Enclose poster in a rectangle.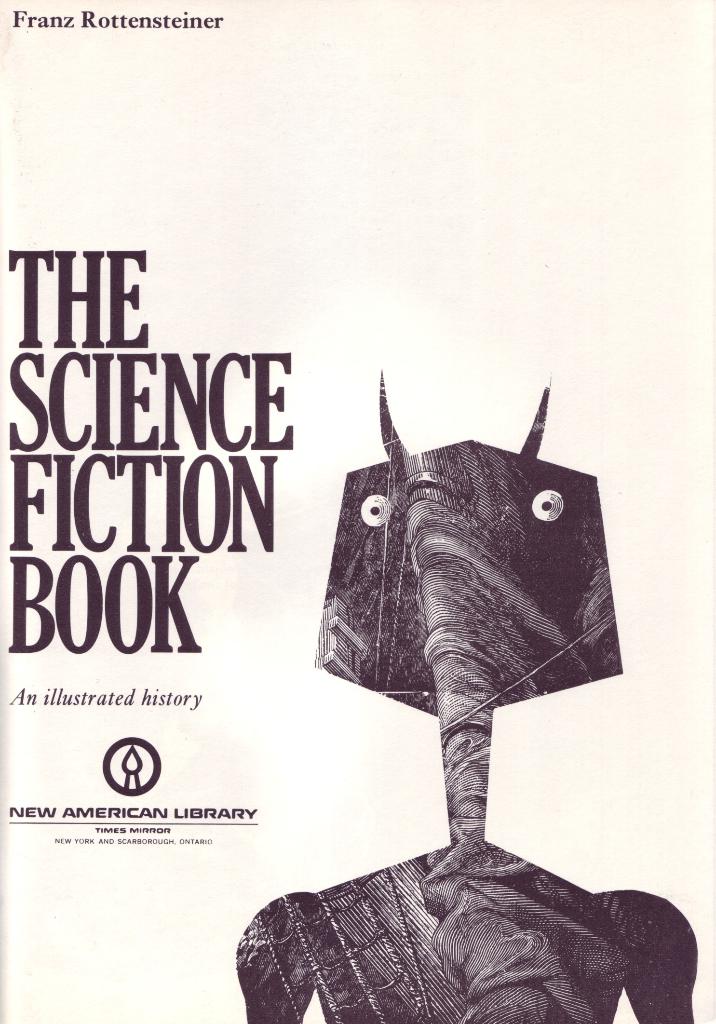
bbox=[0, 0, 715, 1023].
